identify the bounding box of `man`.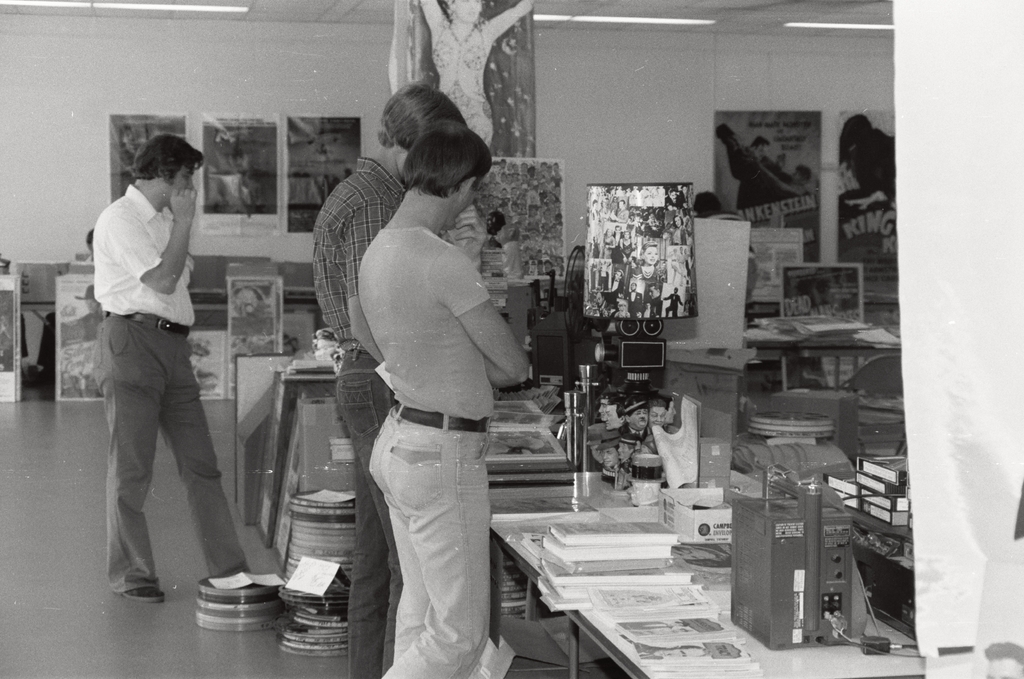
bbox=[740, 135, 790, 209].
